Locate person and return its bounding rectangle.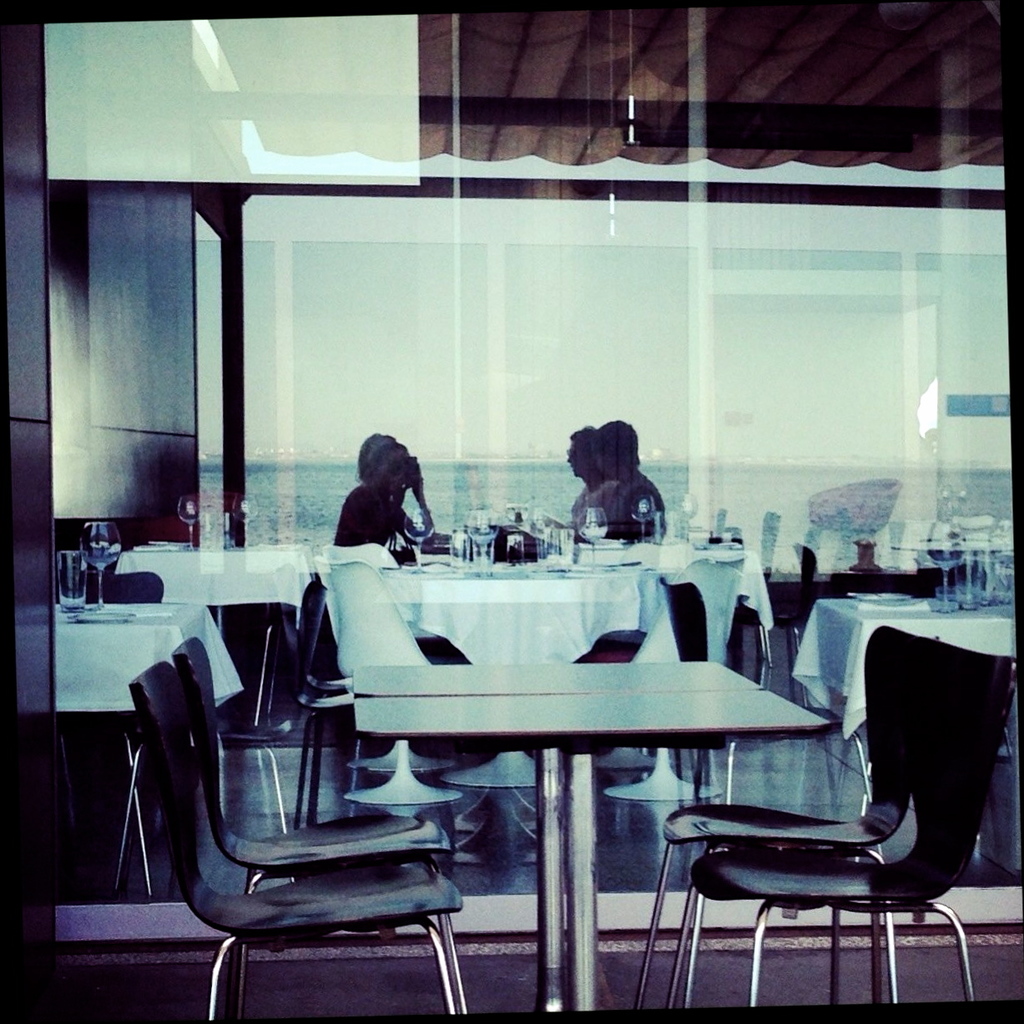
{"left": 594, "top": 421, "right": 672, "bottom": 546}.
